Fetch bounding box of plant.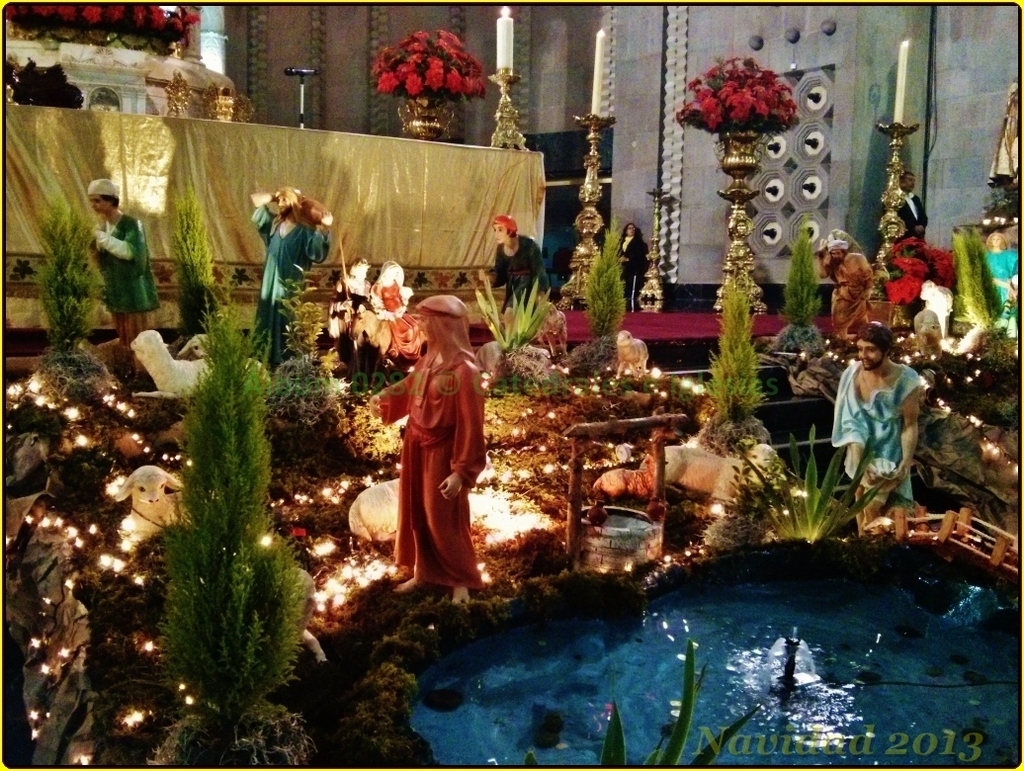
Bbox: 456 266 562 355.
